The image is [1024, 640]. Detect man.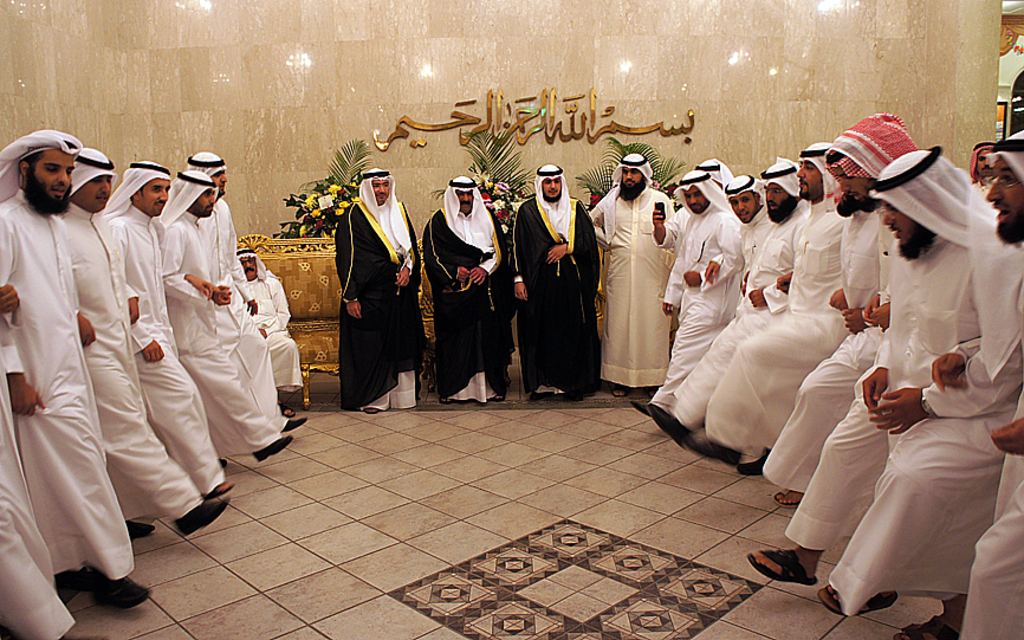
Detection: BBox(58, 147, 231, 538).
